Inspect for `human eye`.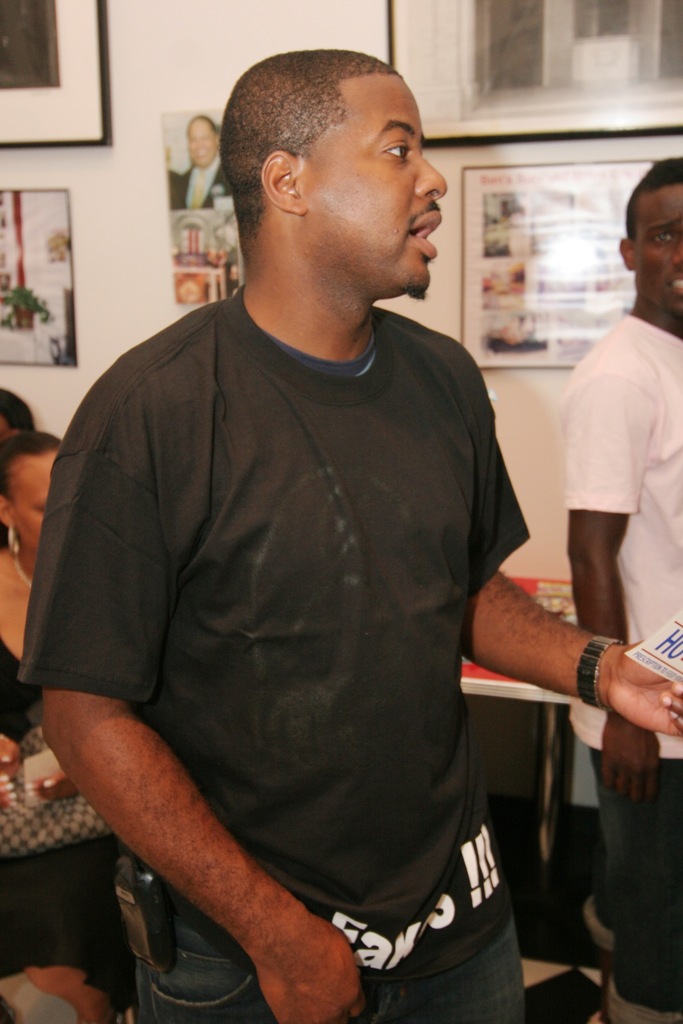
Inspection: select_region(378, 133, 418, 170).
